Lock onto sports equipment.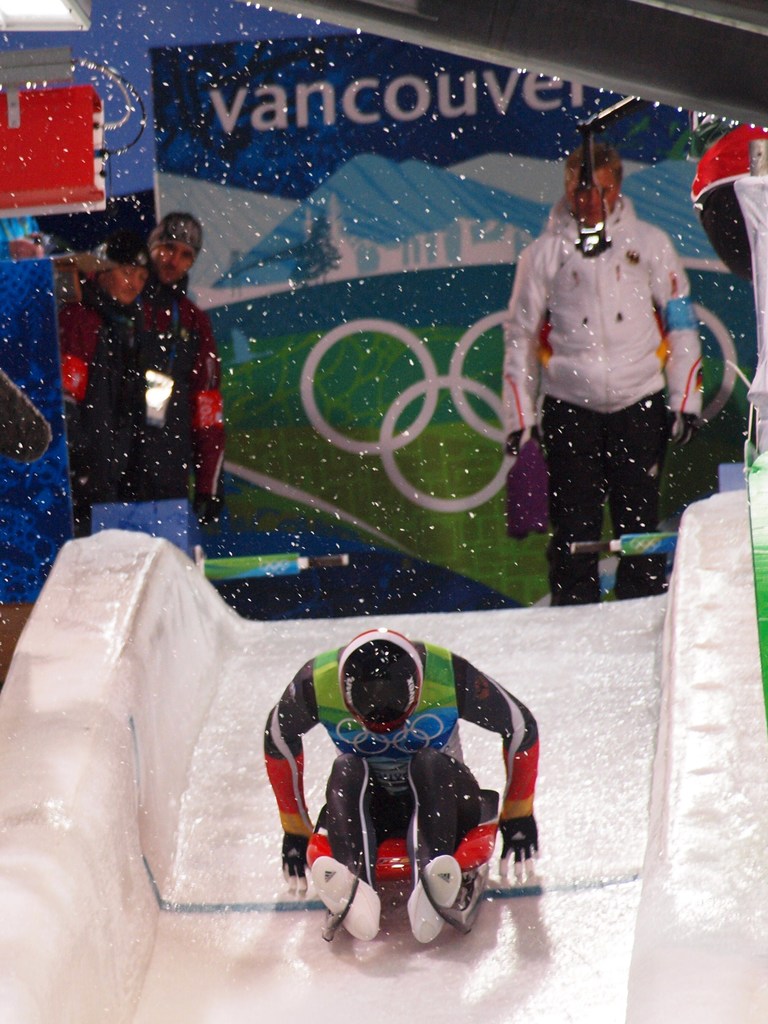
Locked: 496:811:545:884.
